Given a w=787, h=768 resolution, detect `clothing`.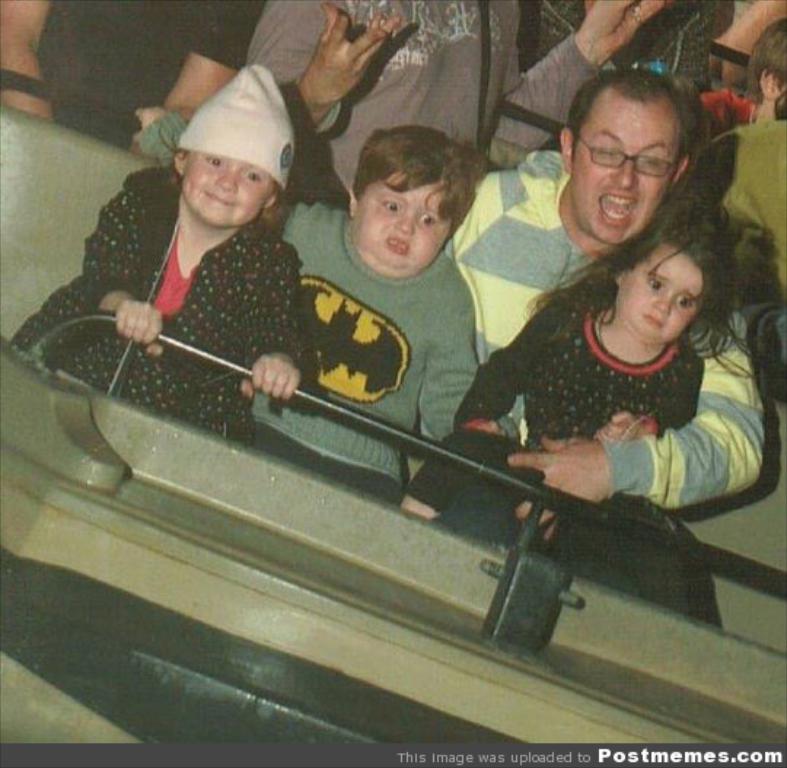
510 0 751 128.
